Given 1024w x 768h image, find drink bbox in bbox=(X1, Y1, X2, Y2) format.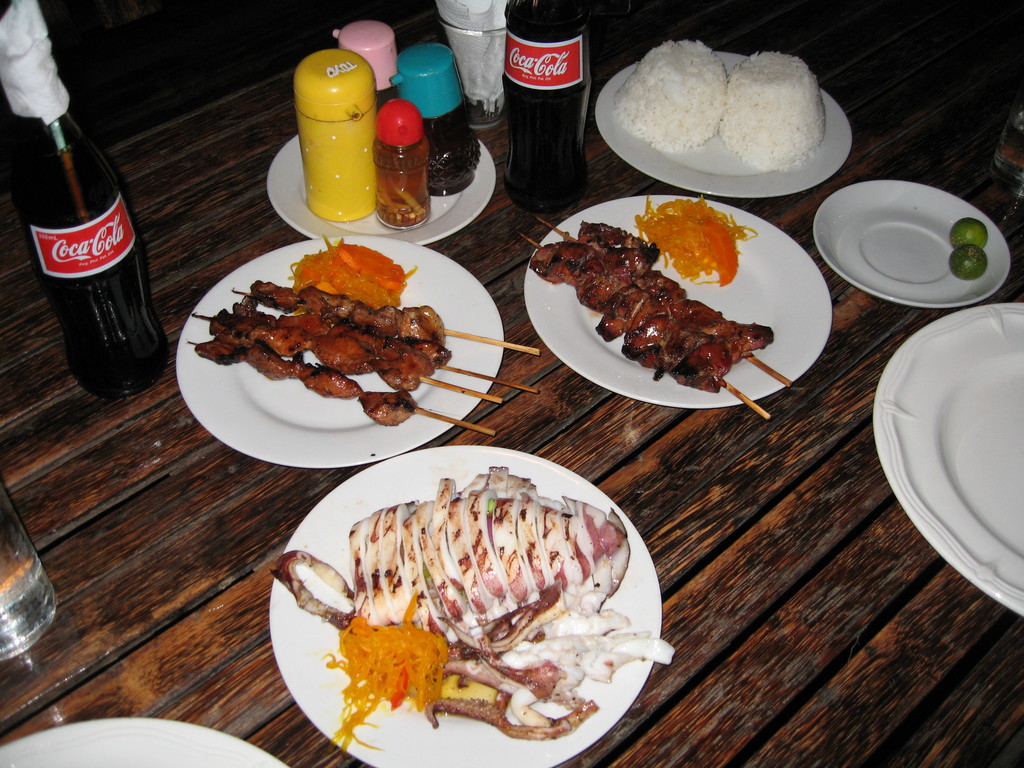
bbox=(10, 111, 166, 392).
